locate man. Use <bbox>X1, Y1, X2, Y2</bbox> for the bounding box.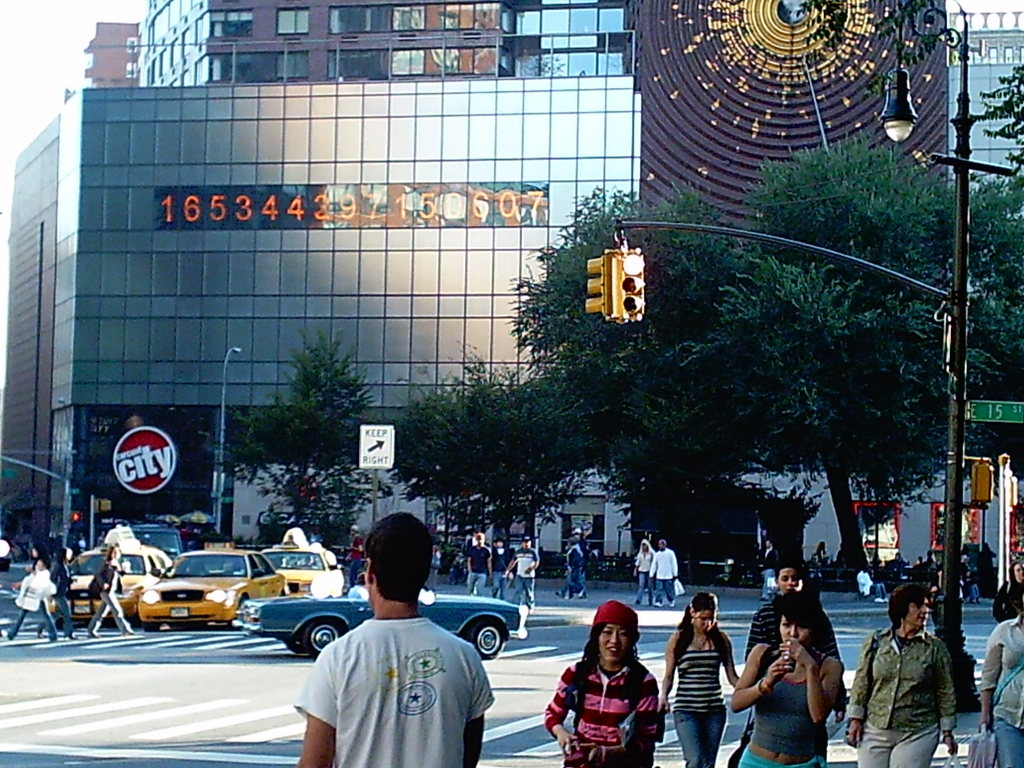
<bbox>468, 535, 495, 598</bbox>.
